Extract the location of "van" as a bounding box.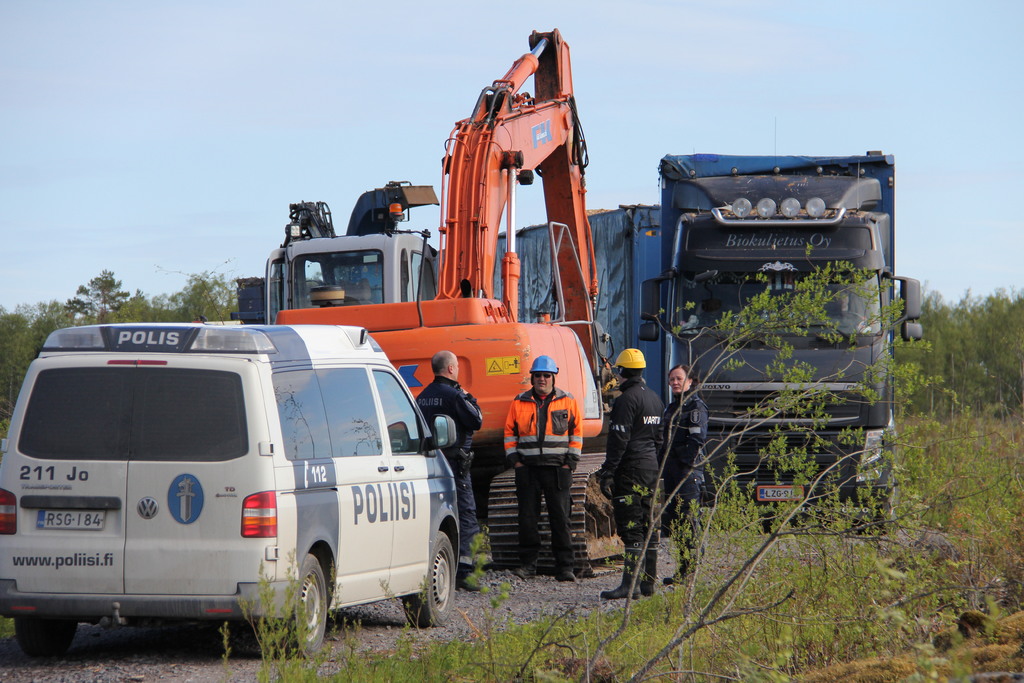
0/318/462/655.
